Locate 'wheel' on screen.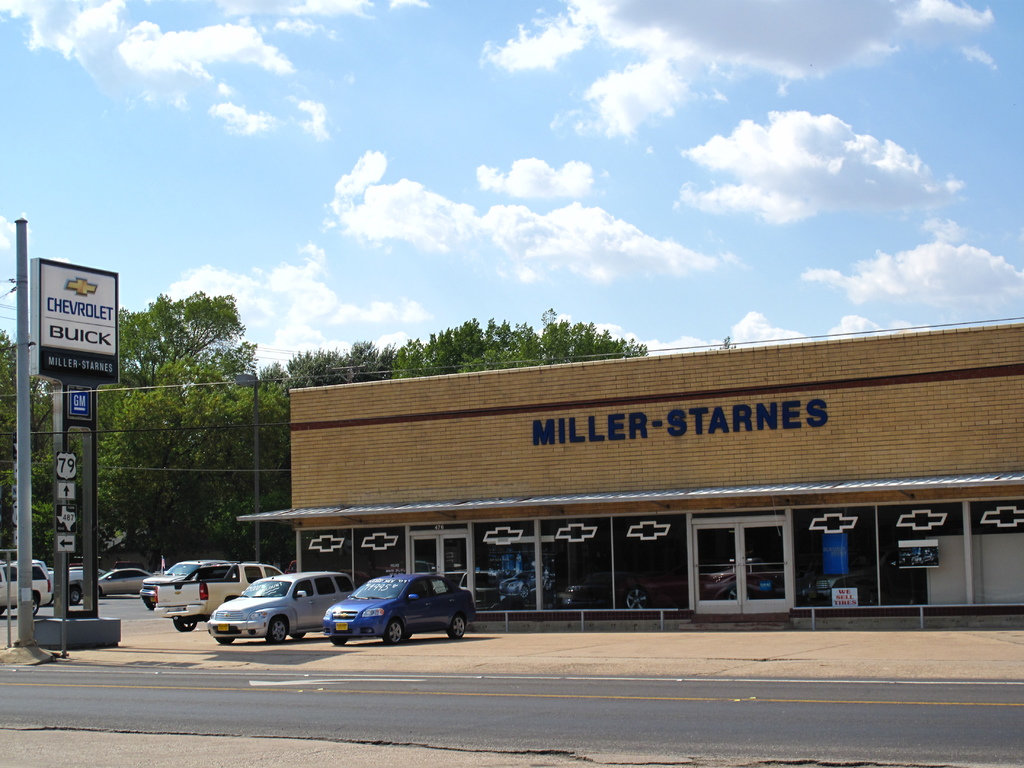
On screen at (left=383, top=617, right=407, bottom=645).
